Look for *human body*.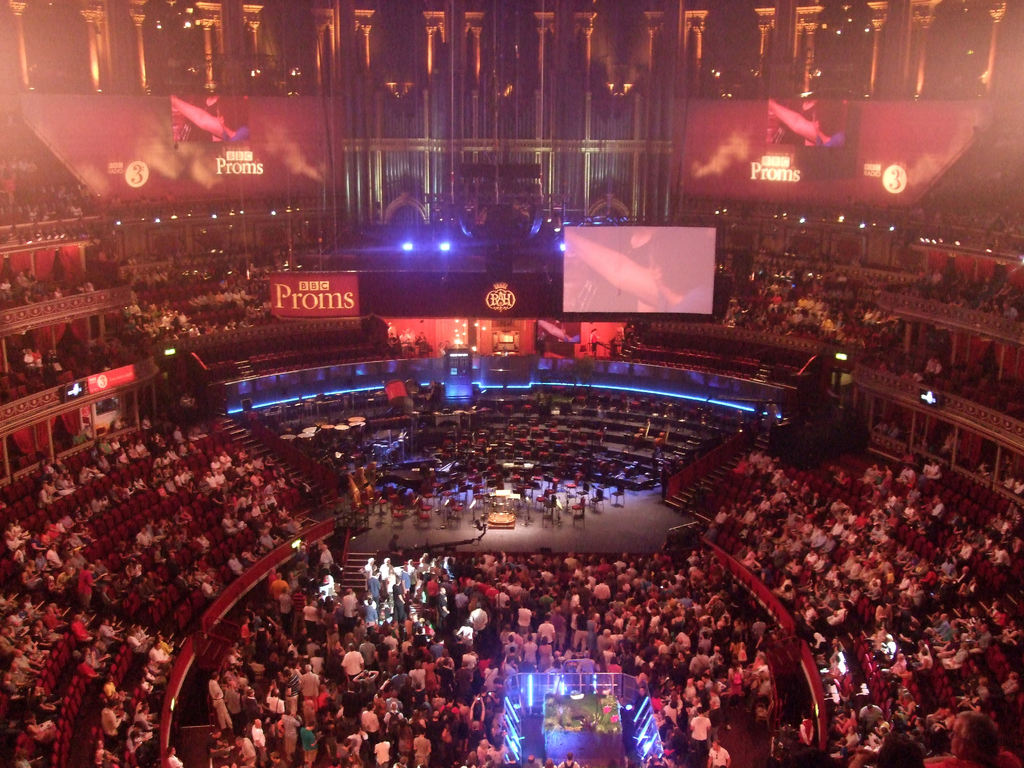
Found: pyautogui.locateOnScreen(675, 631, 687, 653).
